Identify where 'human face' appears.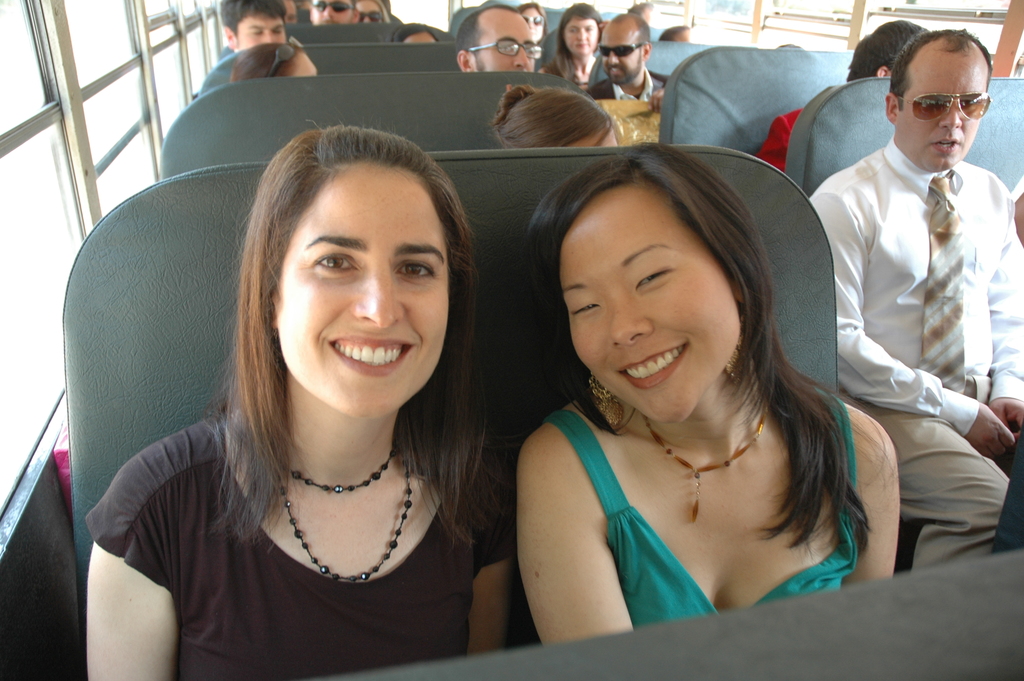
Appears at region(556, 181, 739, 429).
